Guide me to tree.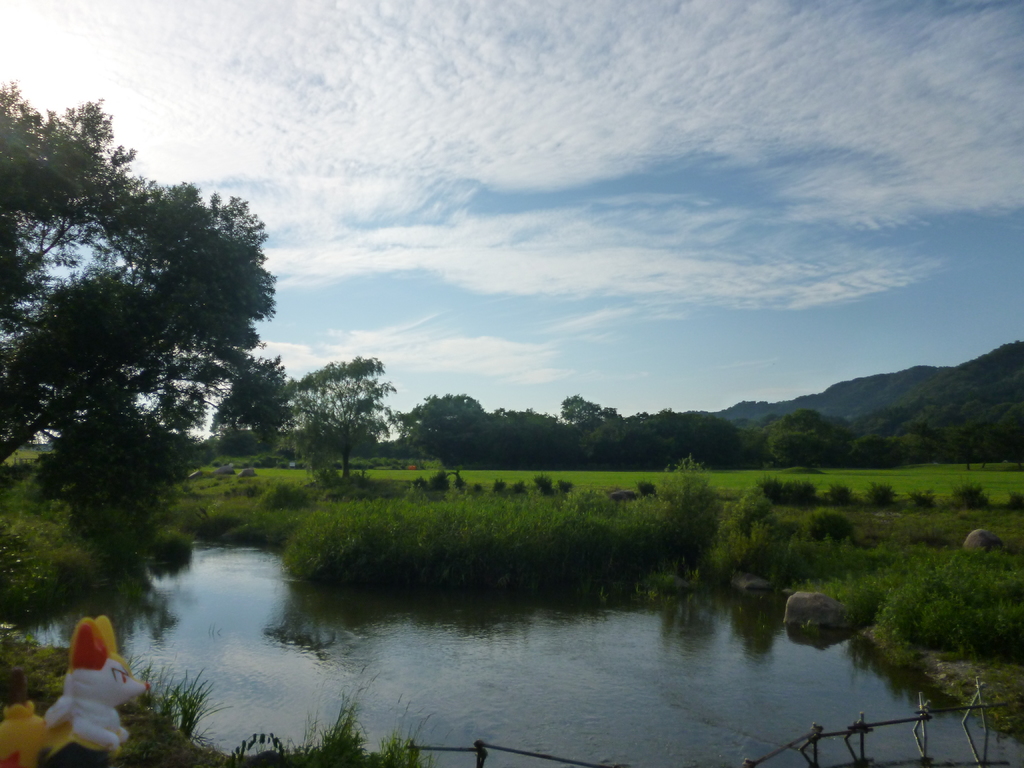
Guidance: [475, 406, 561, 462].
